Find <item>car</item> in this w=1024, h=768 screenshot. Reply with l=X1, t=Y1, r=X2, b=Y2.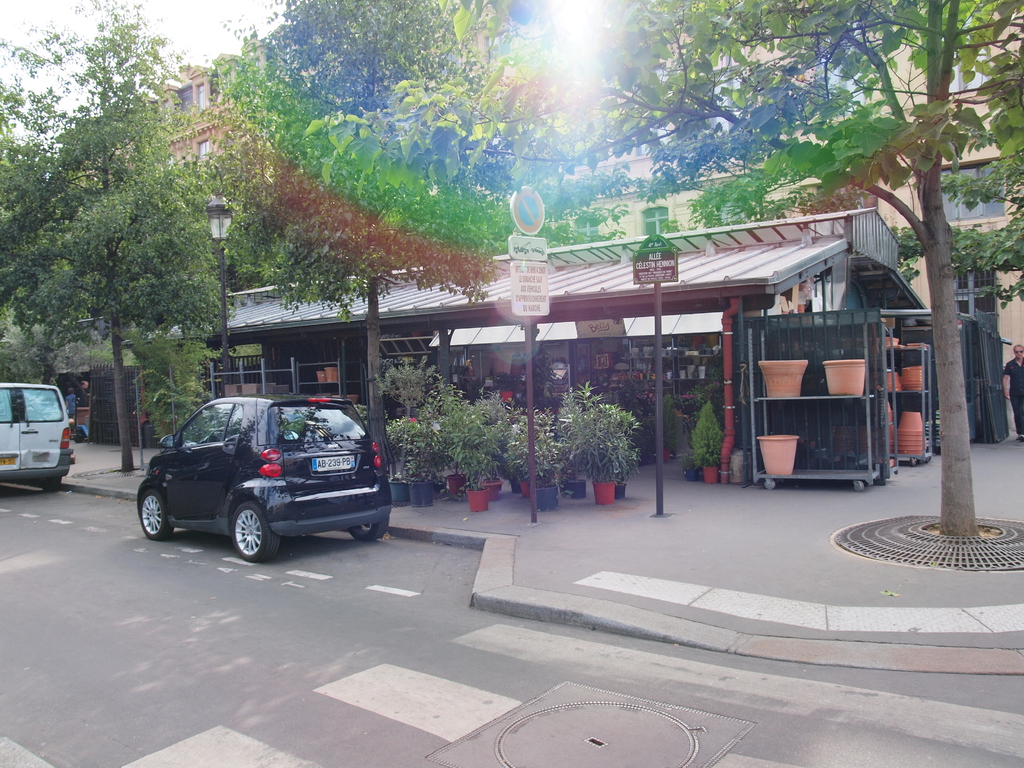
l=127, t=387, r=385, b=565.
